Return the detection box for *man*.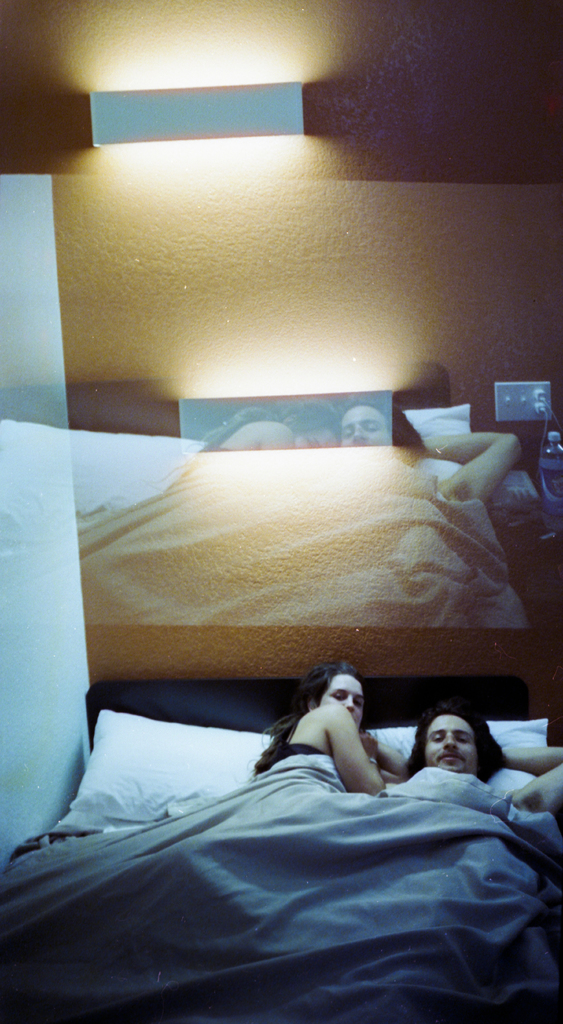
400 715 562 818.
